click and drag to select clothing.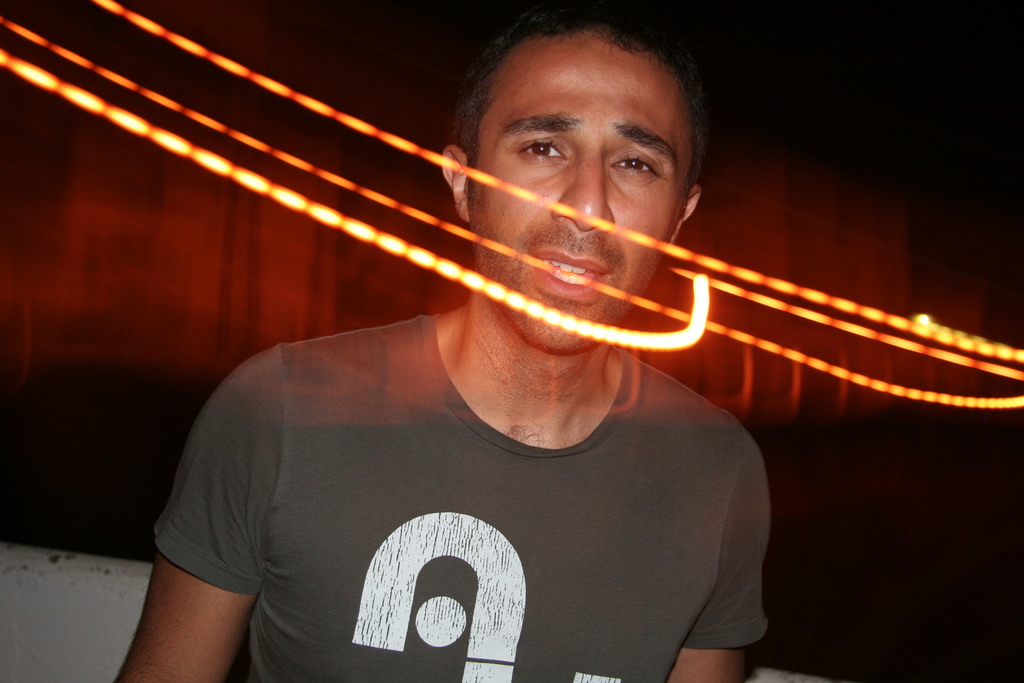
Selection: [154,312,772,682].
